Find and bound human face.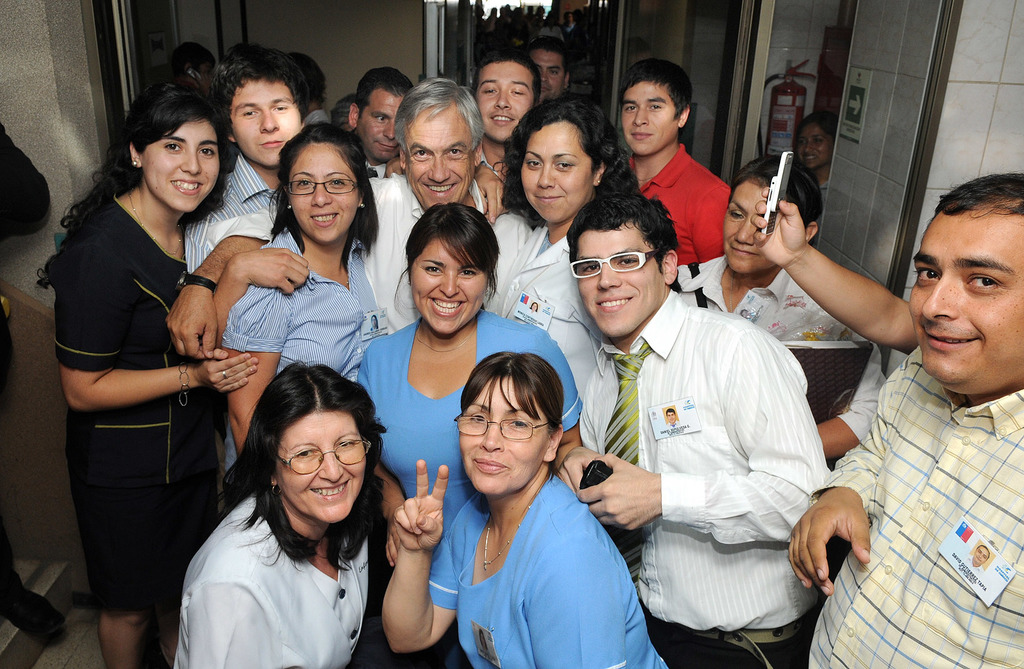
Bound: (left=456, top=378, right=550, bottom=497).
